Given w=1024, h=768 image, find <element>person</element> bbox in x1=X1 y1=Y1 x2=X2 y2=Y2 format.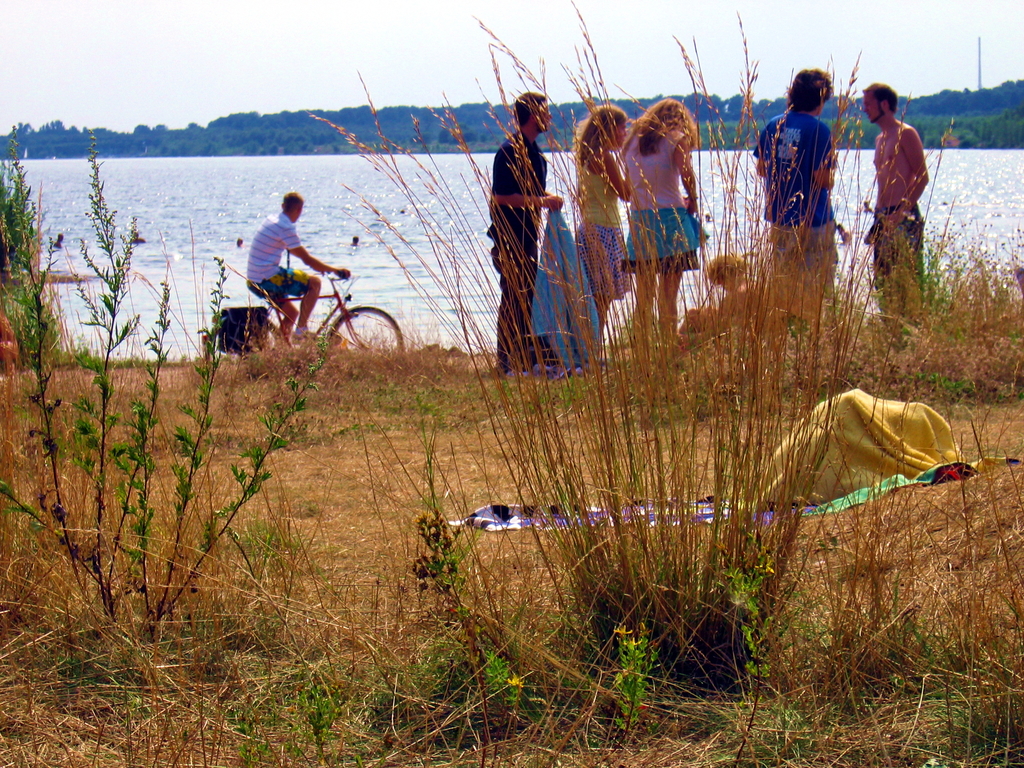
x1=613 y1=93 x2=710 y2=335.
